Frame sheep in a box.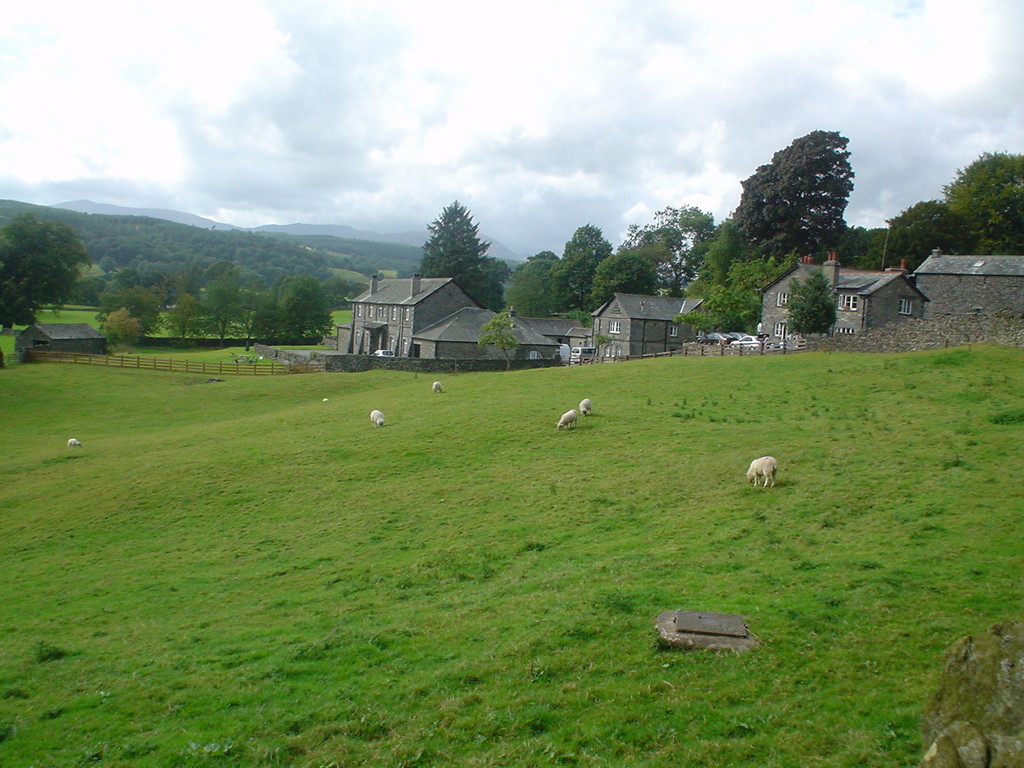
(431,383,445,394).
